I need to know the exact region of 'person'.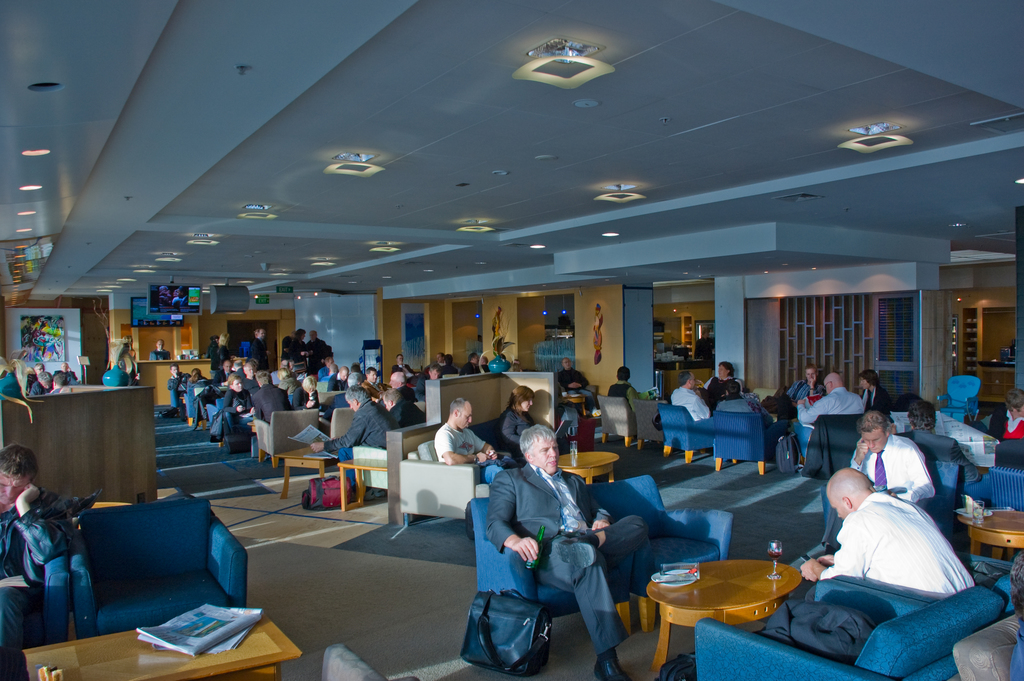
Region: box=[989, 380, 1023, 438].
